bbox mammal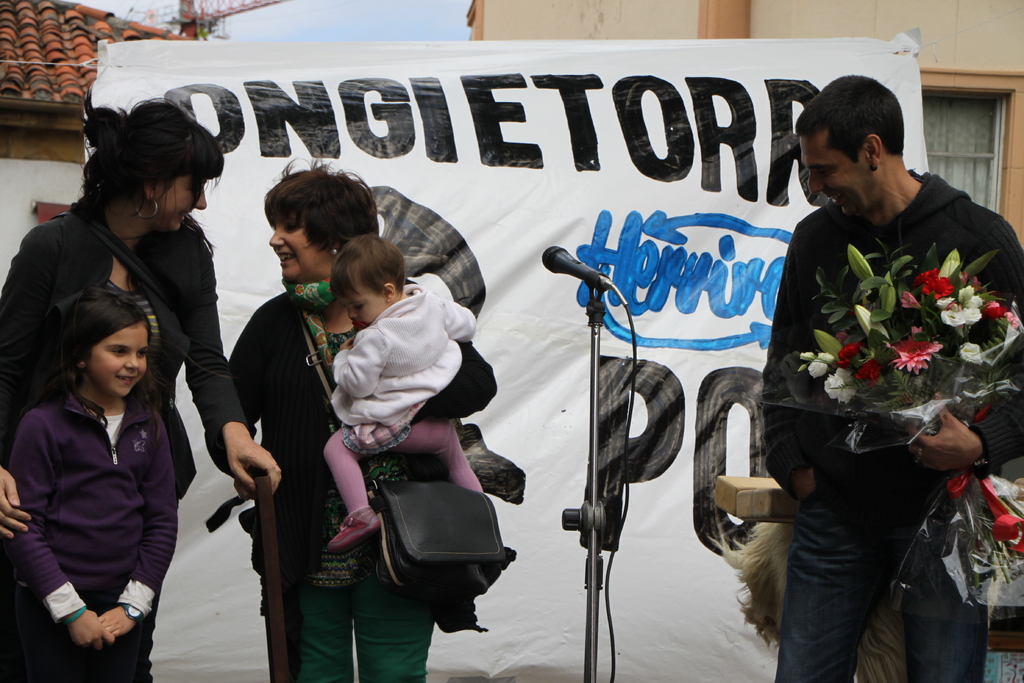
198,159,500,682
